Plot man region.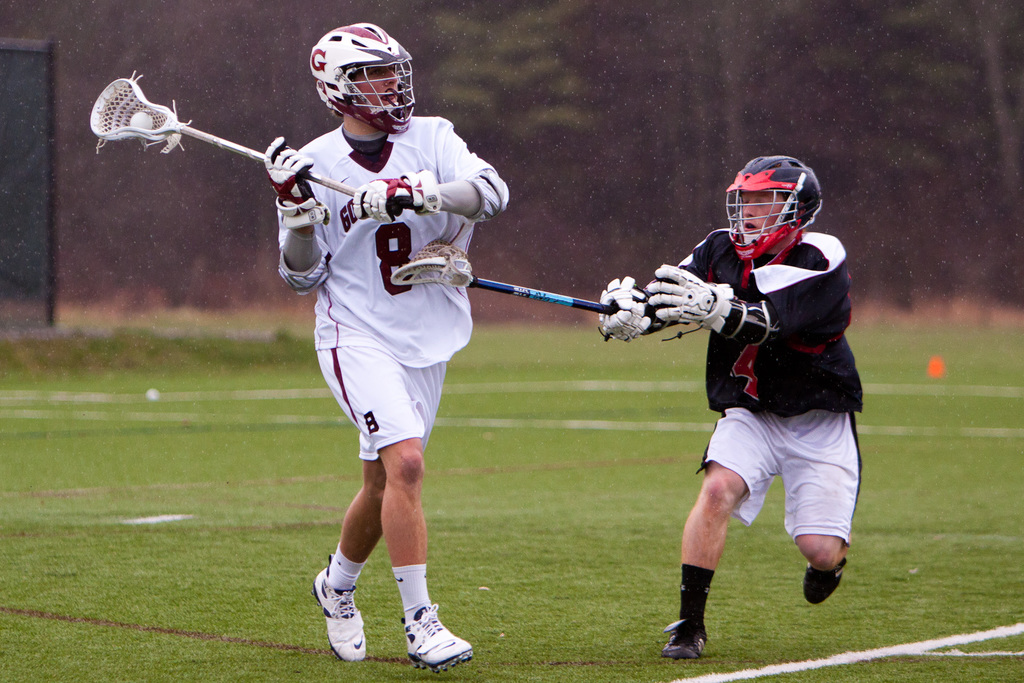
Plotted at {"left": 257, "top": 25, "right": 514, "bottom": 670}.
